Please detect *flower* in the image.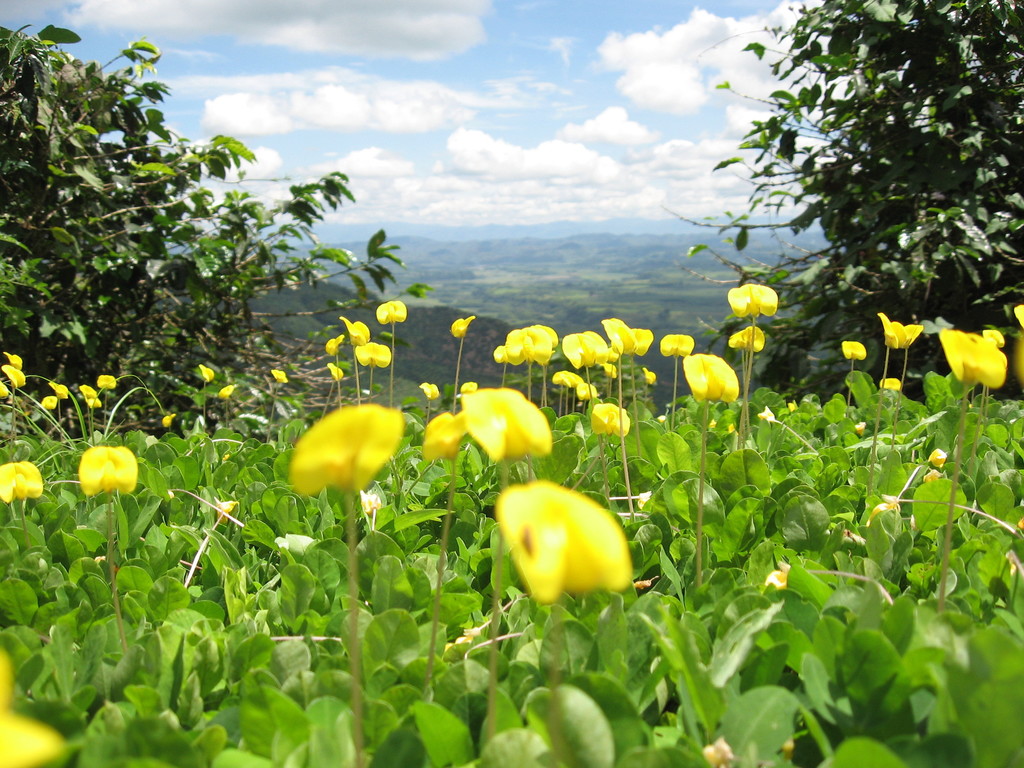
764, 557, 796, 589.
